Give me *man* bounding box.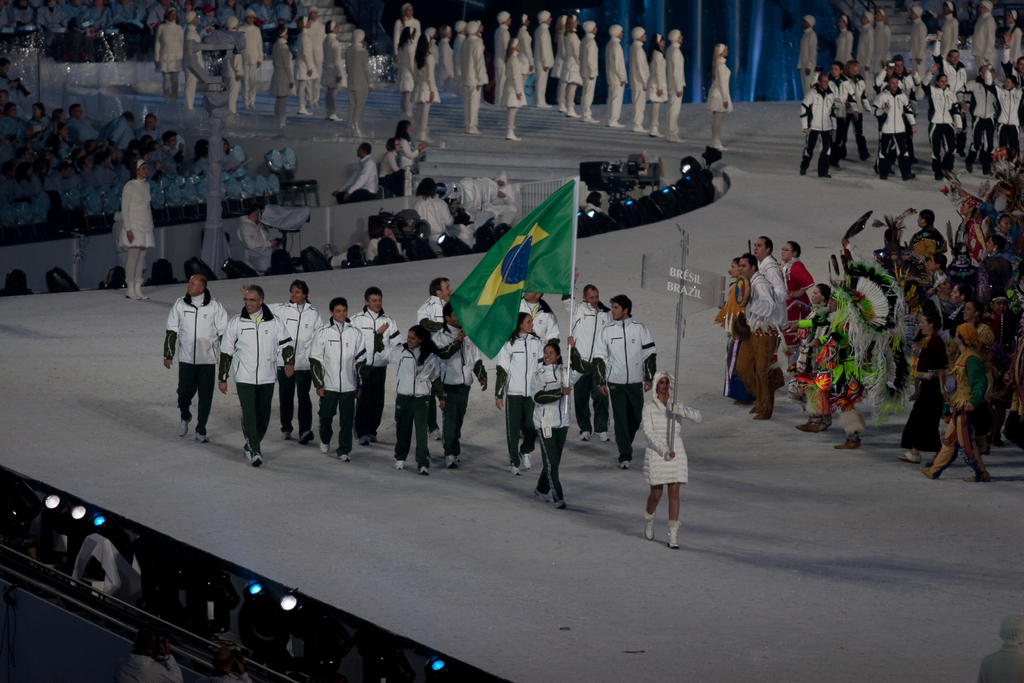
[left=456, top=21, right=490, bottom=129].
